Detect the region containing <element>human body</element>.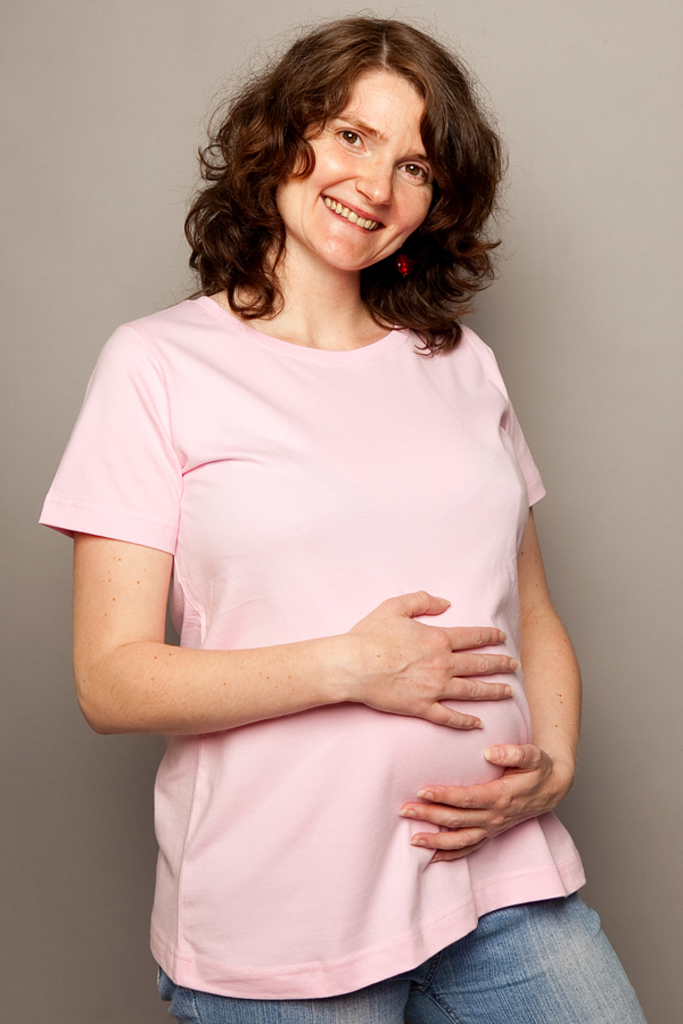
(72, 105, 599, 999).
